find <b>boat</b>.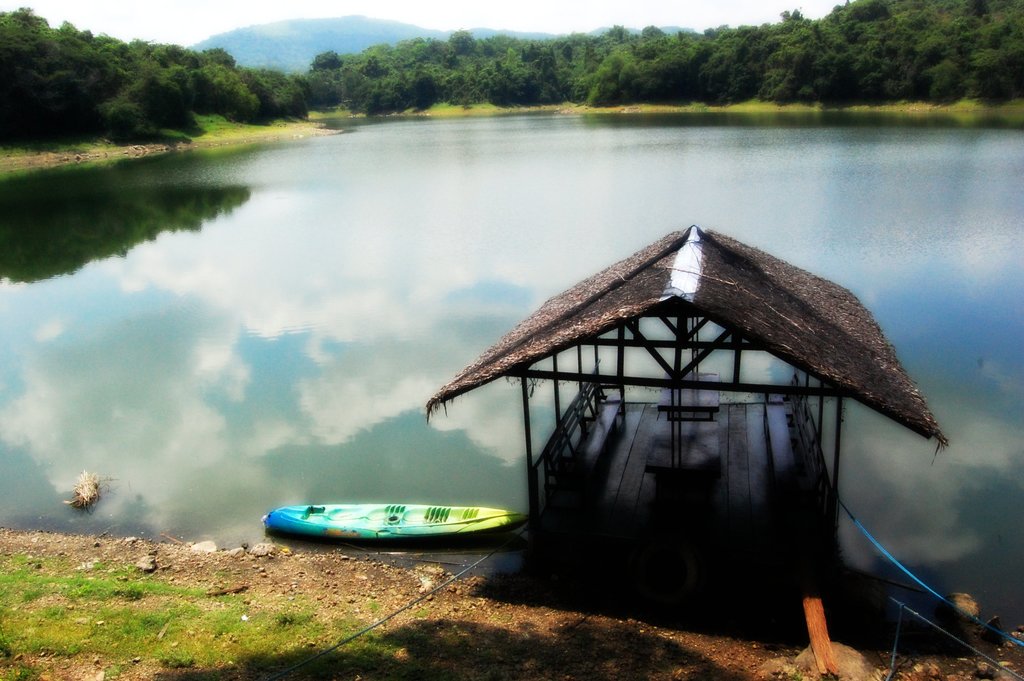
261, 501, 534, 544.
